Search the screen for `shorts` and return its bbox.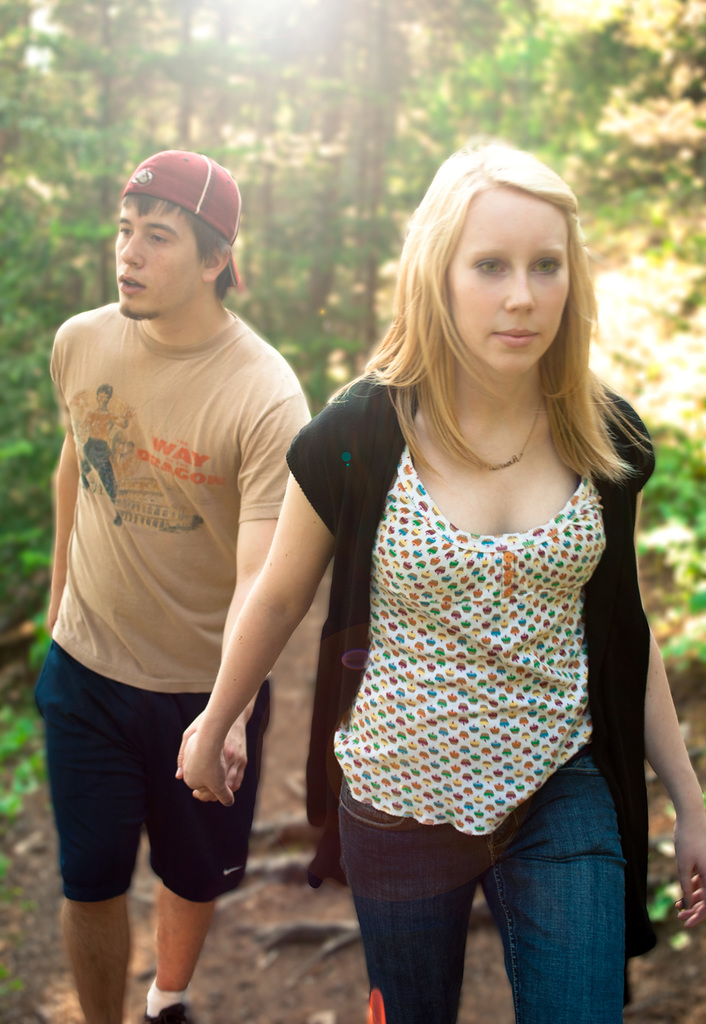
Found: x1=37, y1=666, x2=264, y2=934.
